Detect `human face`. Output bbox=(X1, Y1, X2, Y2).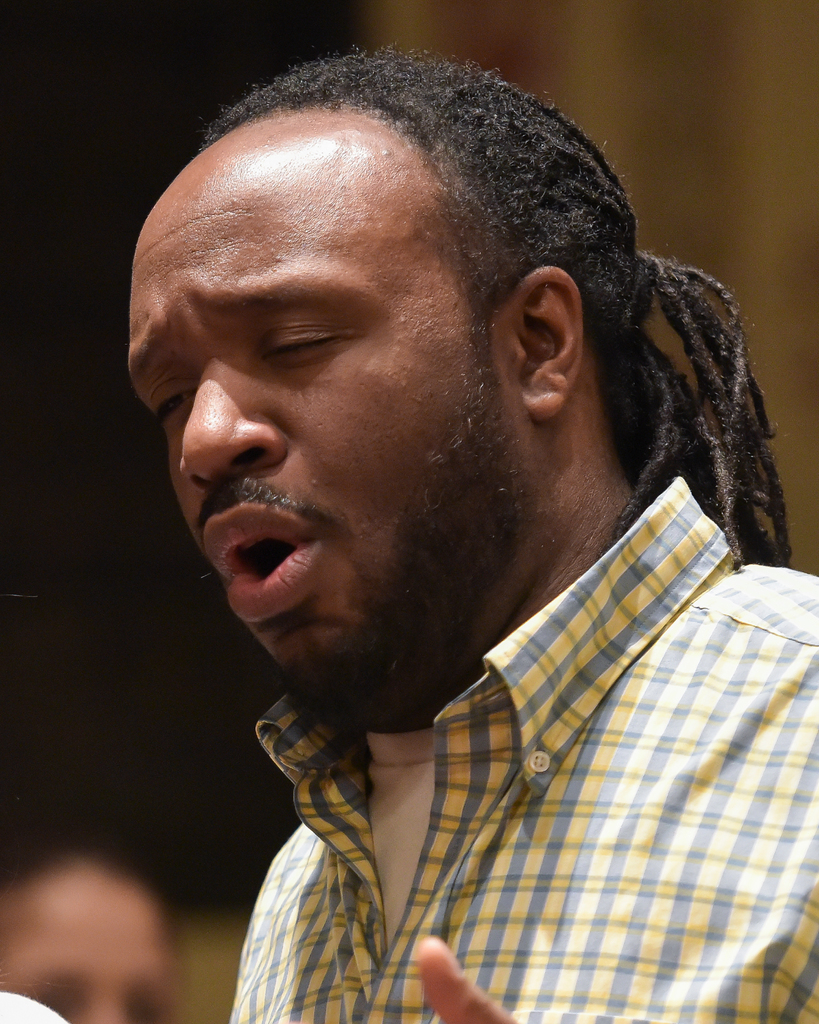
bbox=(131, 152, 513, 675).
